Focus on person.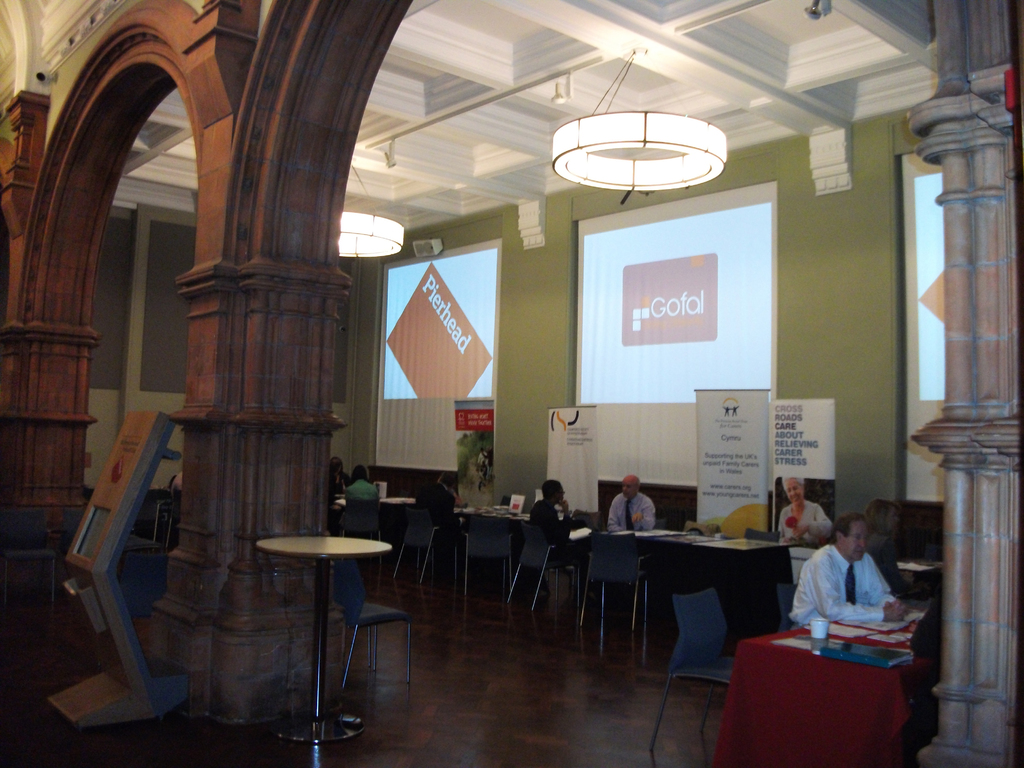
Focused at {"left": 530, "top": 475, "right": 586, "bottom": 558}.
